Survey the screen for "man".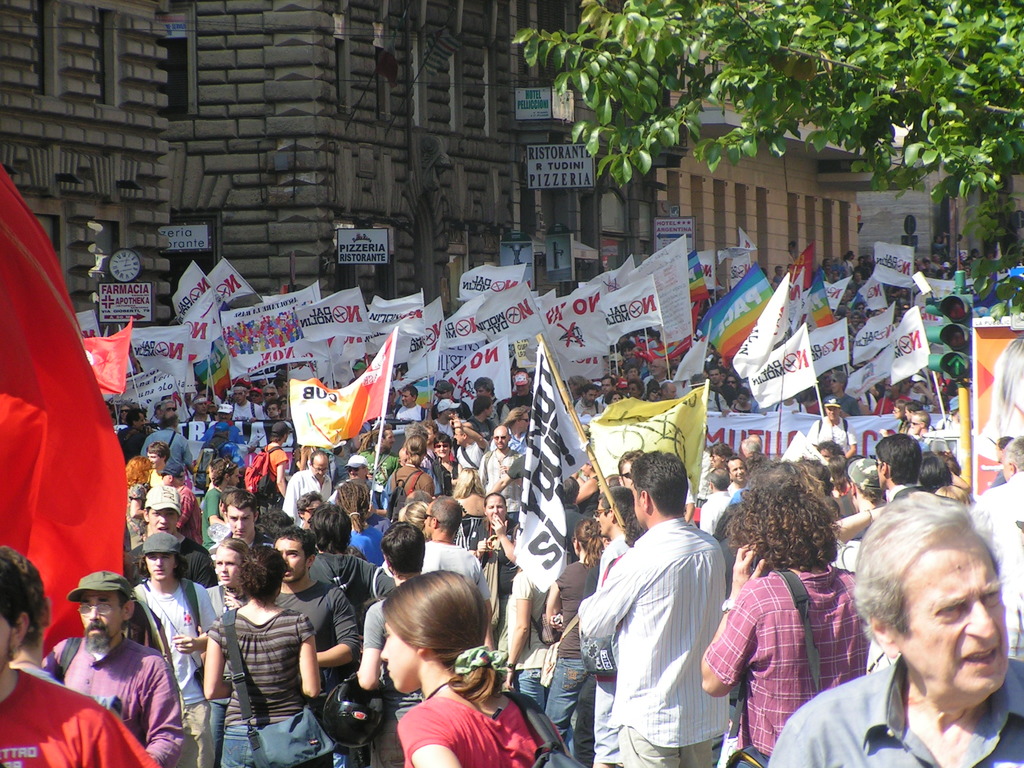
Survey found: 150, 403, 163, 426.
